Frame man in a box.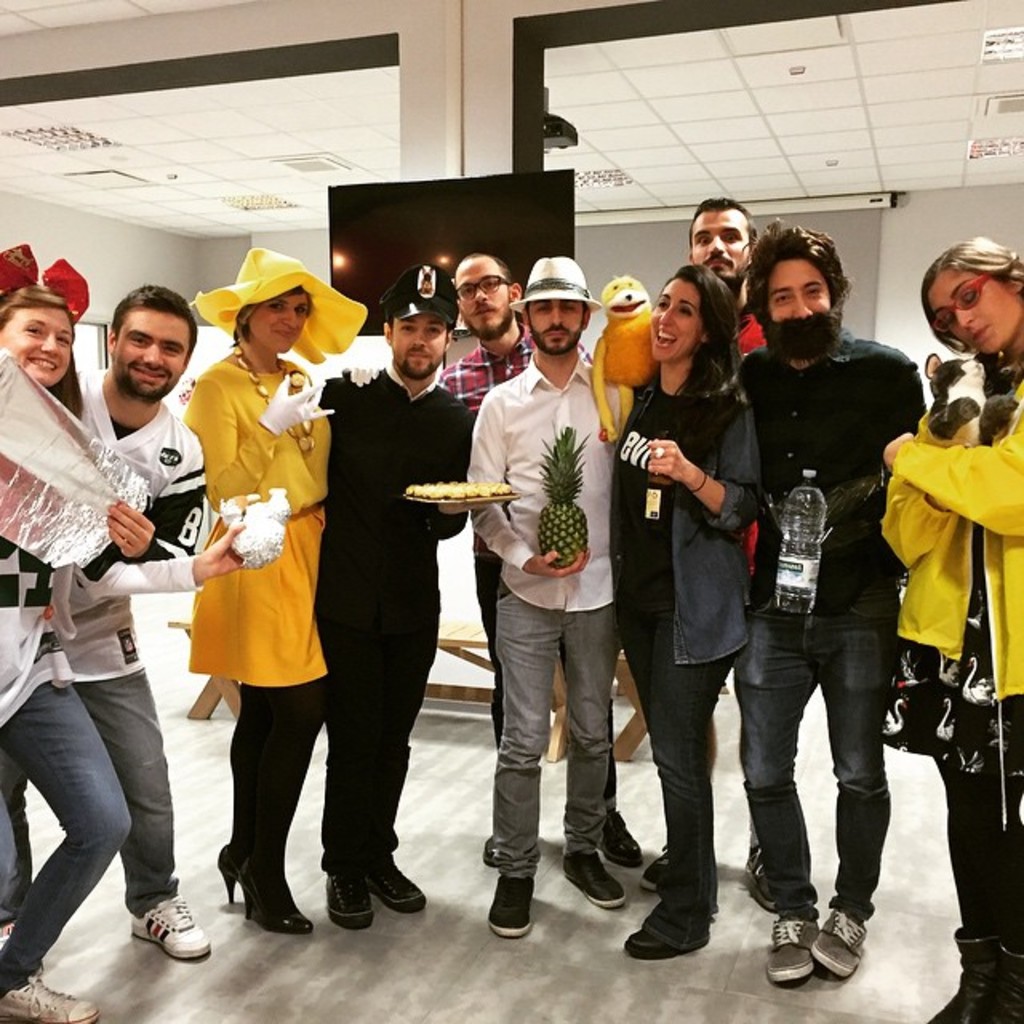
box(314, 259, 477, 926).
